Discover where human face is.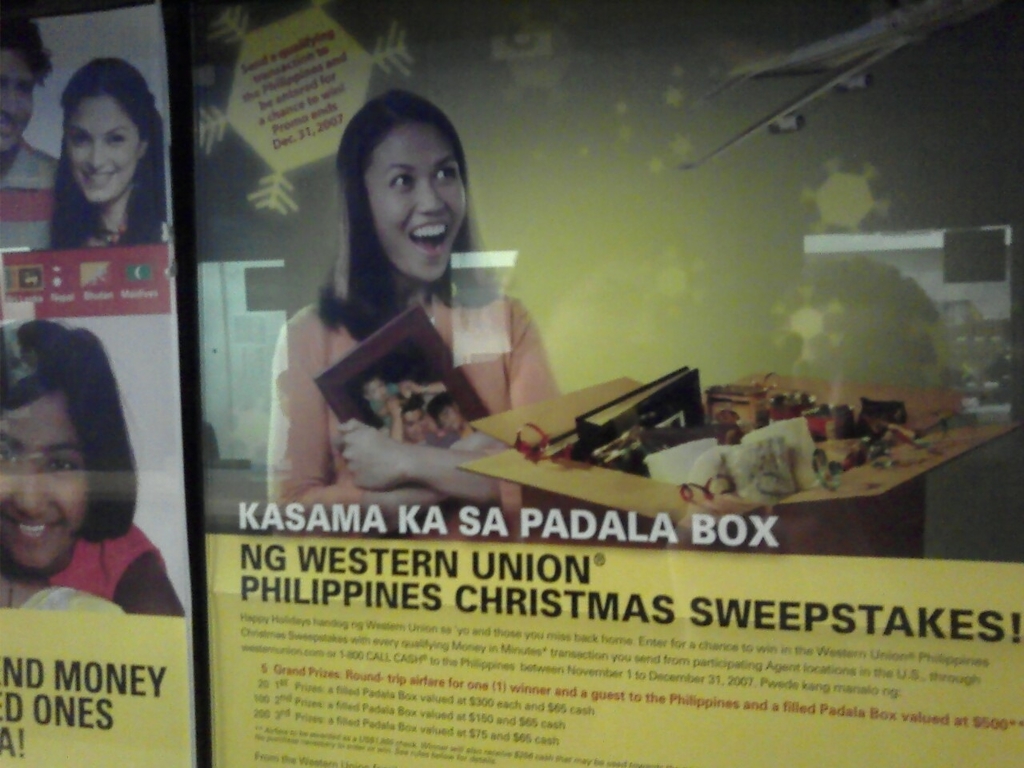
Discovered at detection(361, 120, 466, 280).
